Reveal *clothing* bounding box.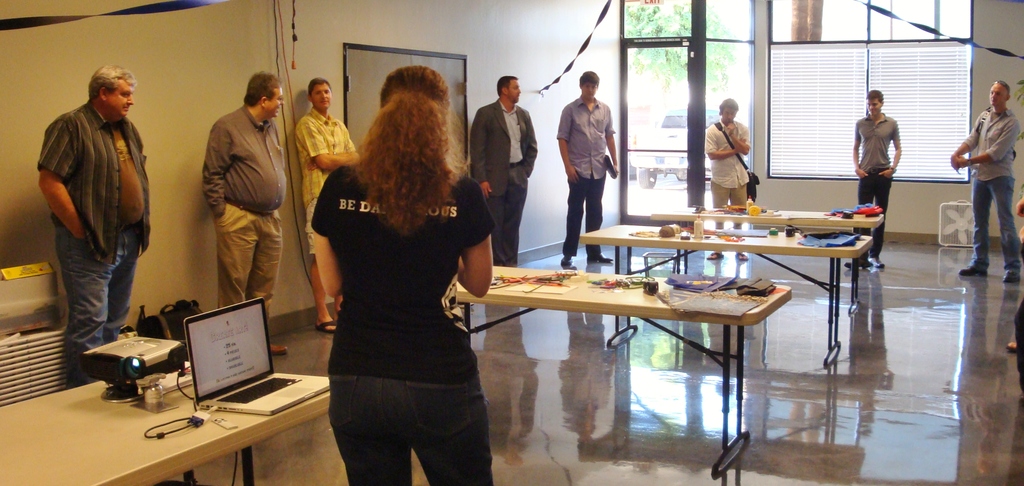
Revealed: (left=467, top=107, right=537, bottom=261).
